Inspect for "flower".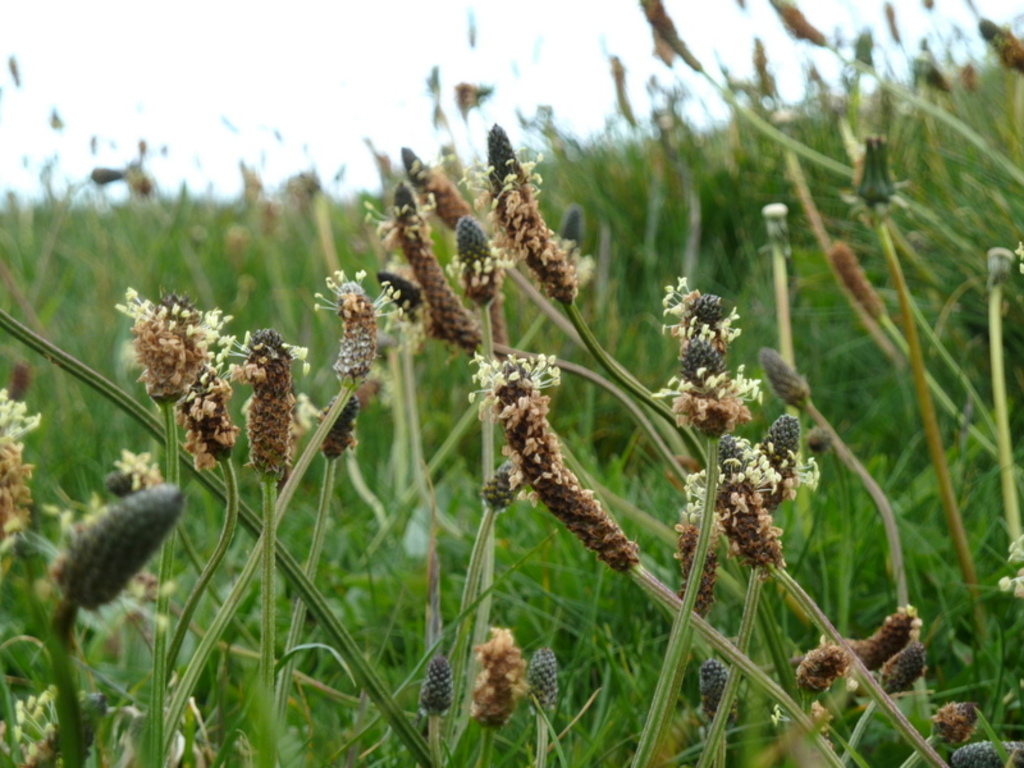
Inspection: {"x1": 951, "y1": 736, "x2": 1010, "y2": 767}.
